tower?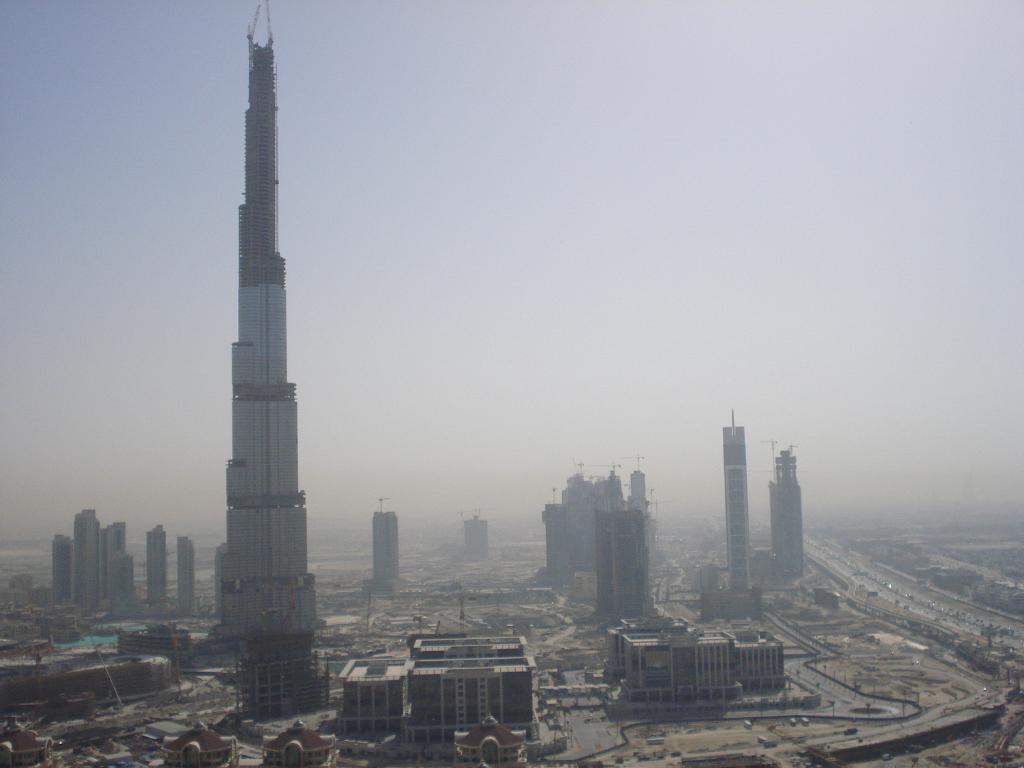
(x1=174, y1=539, x2=196, y2=610)
